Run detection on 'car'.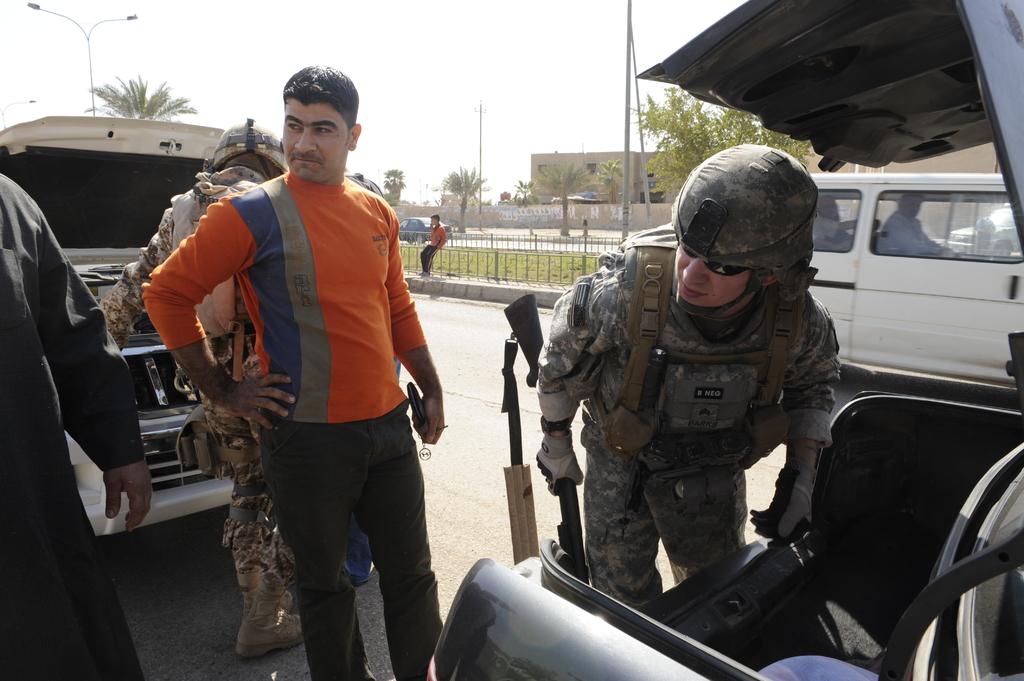
Result: l=804, t=171, r=1023, b=389.
